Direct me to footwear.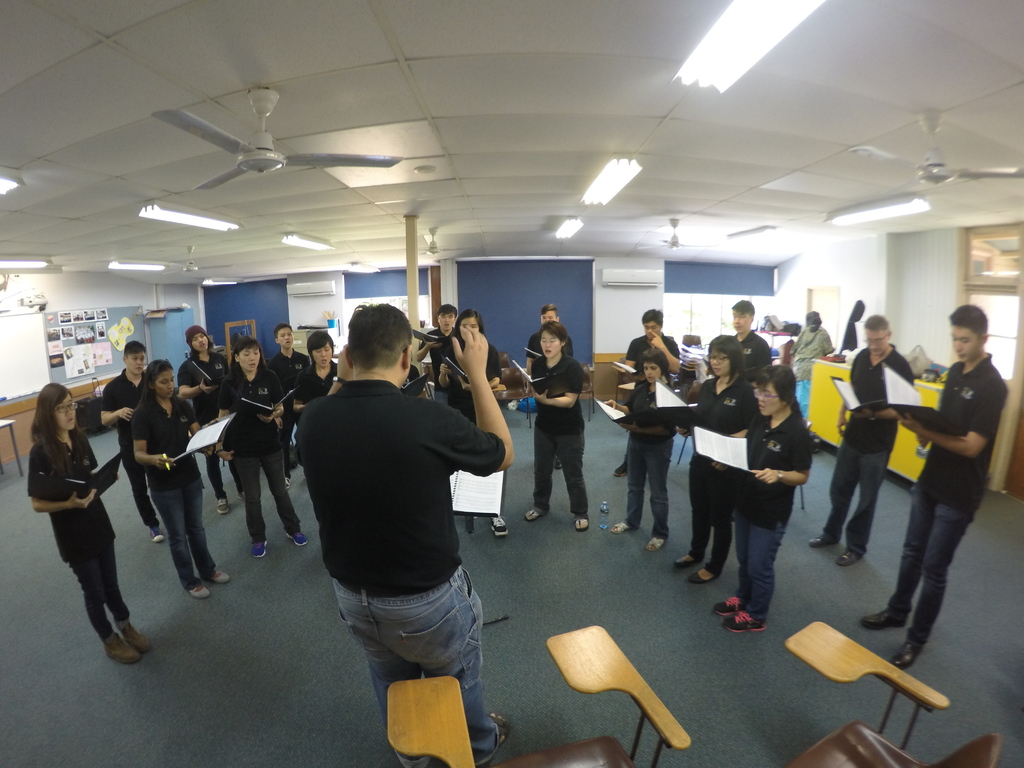
Direction: l=490, t=515, r=510, b=538.
